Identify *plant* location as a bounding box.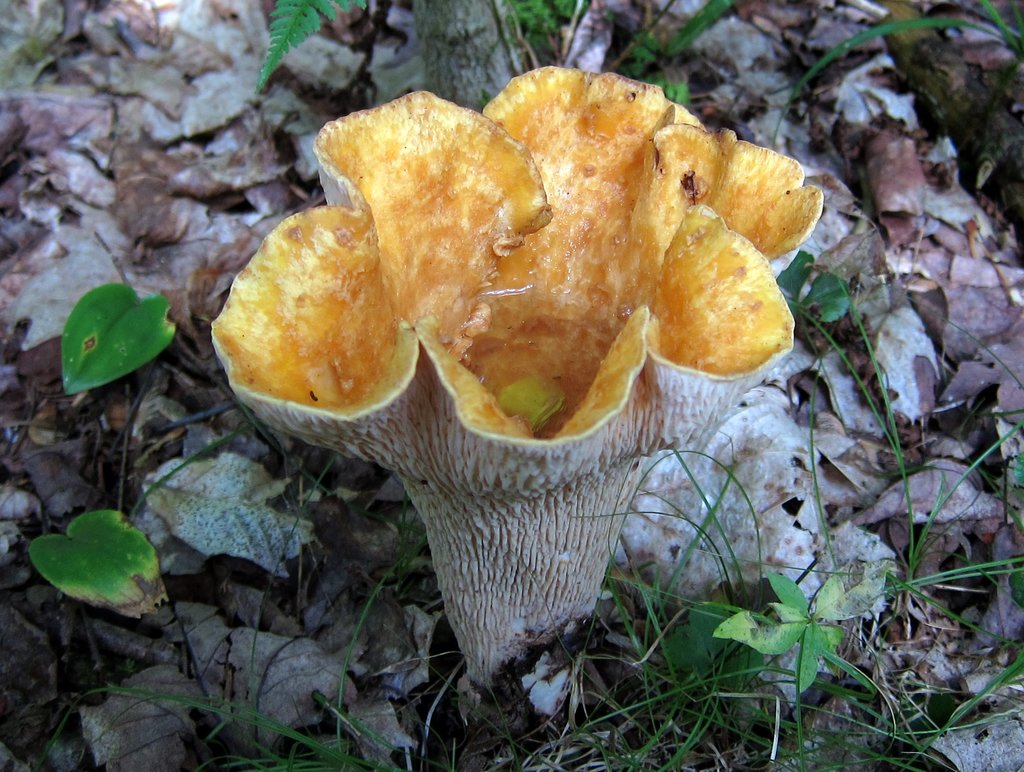
locate(795, 0, 1020, 115).
